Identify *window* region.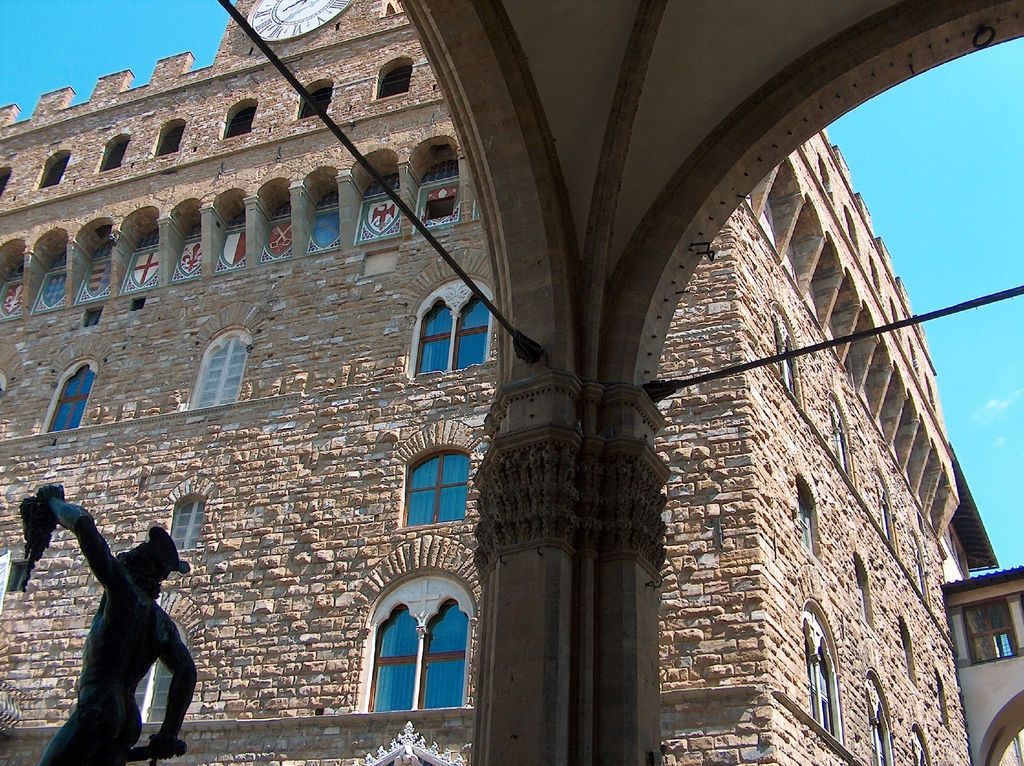
Region: x1=168, y1=498, x2=202, y2=549.
